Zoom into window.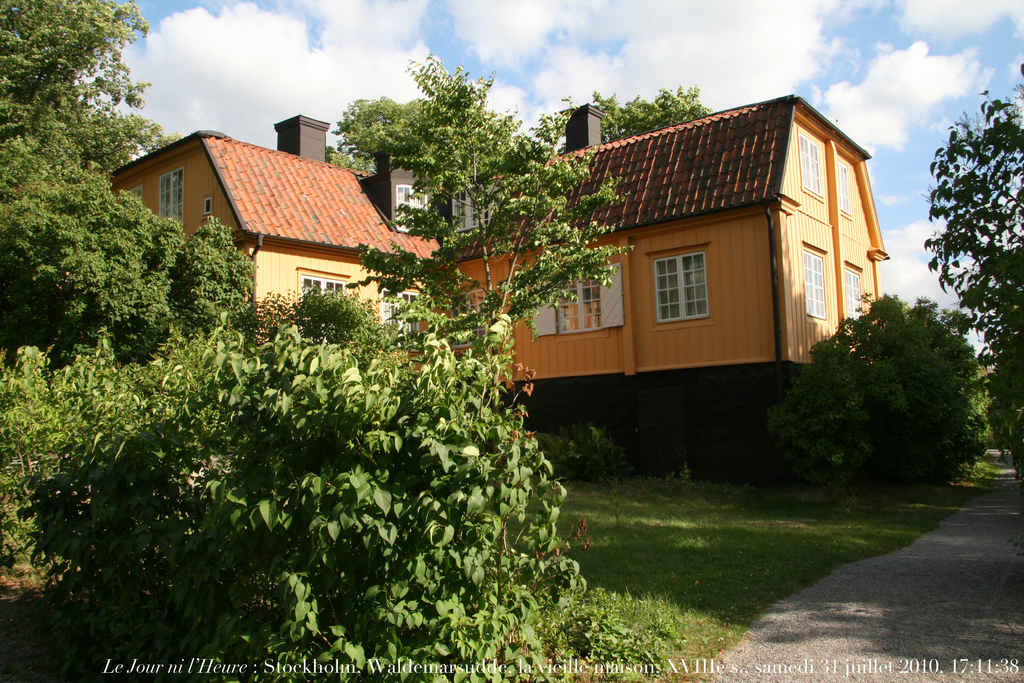
Zoom target: l=648, t=242, r=714, b=332.
